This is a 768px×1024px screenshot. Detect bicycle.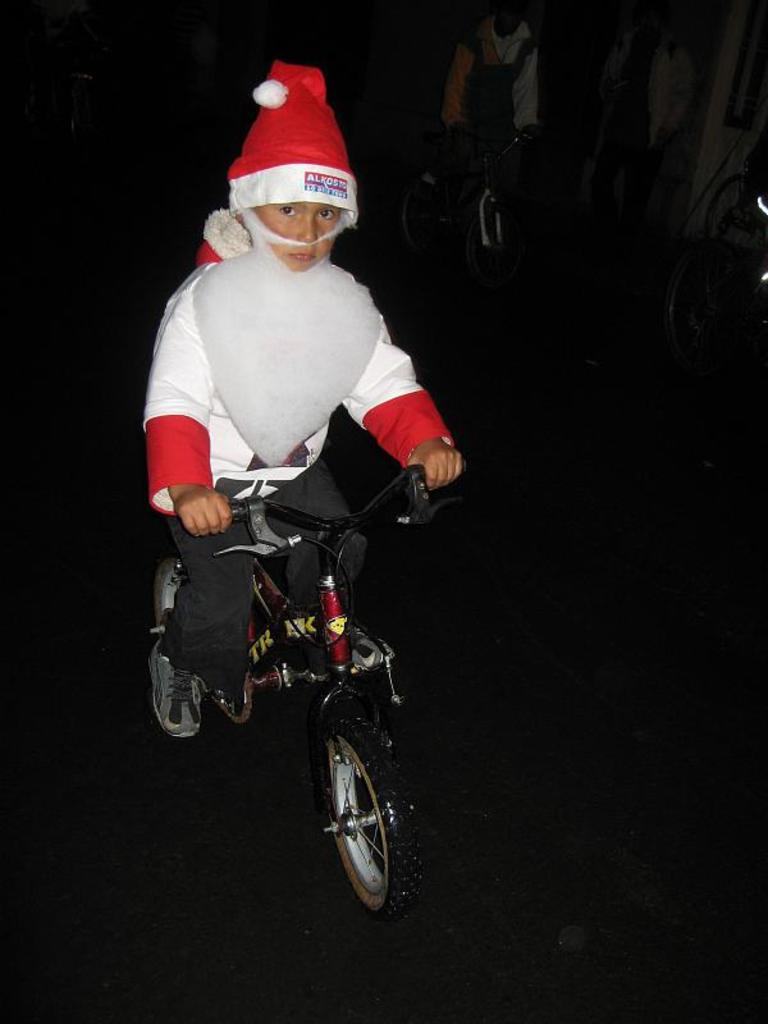
box(398, 133, 548, 314).
